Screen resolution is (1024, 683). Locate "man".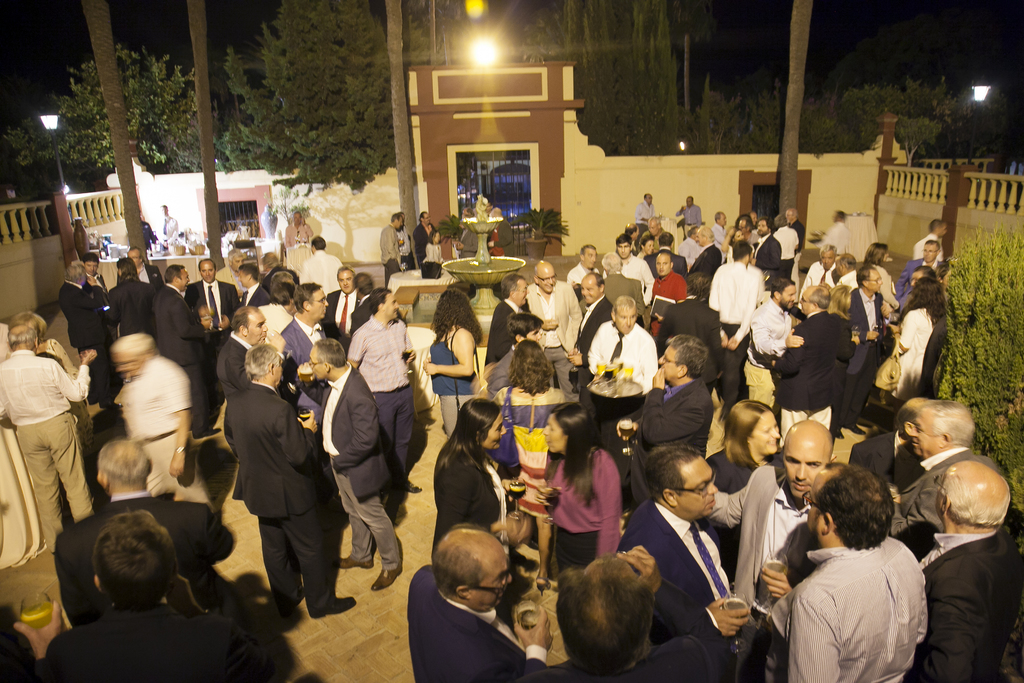
x1=614 y1=331 x2=707 y2=463.
